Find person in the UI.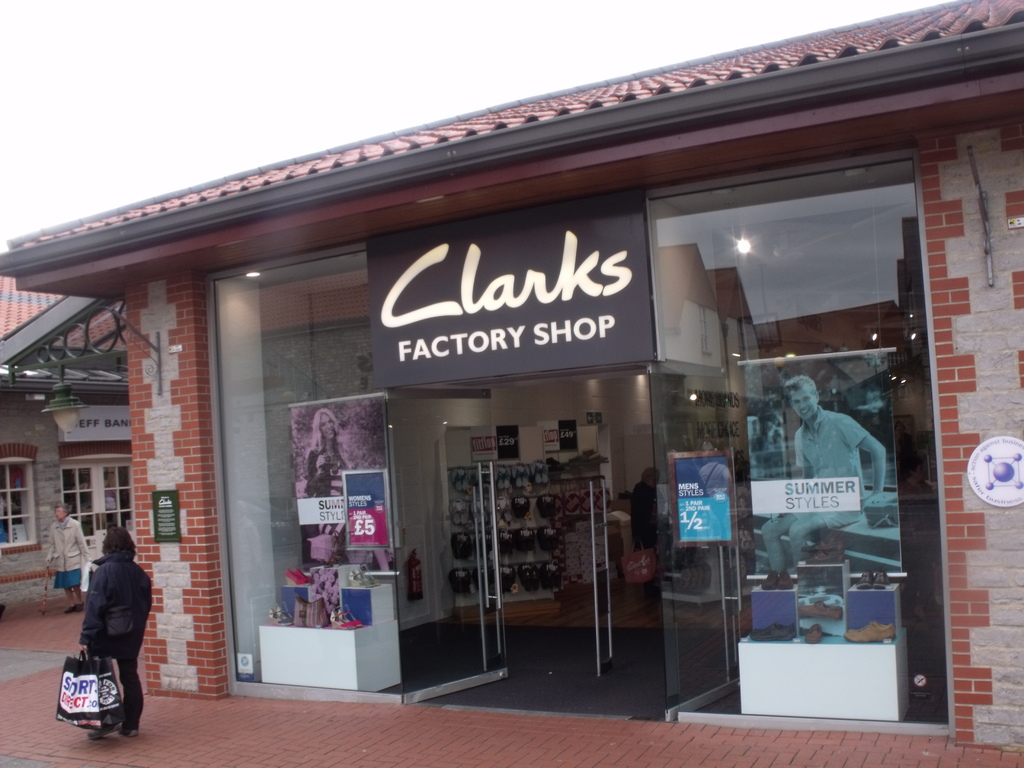
UI element at 302,408,369,565.
